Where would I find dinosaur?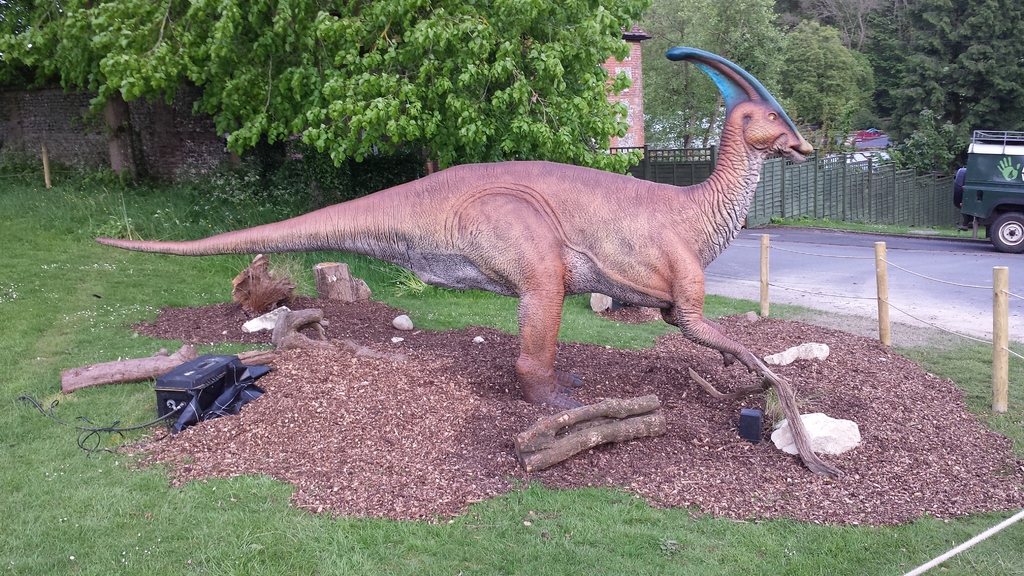
At <region>92, 47, 853, 490</region>.
